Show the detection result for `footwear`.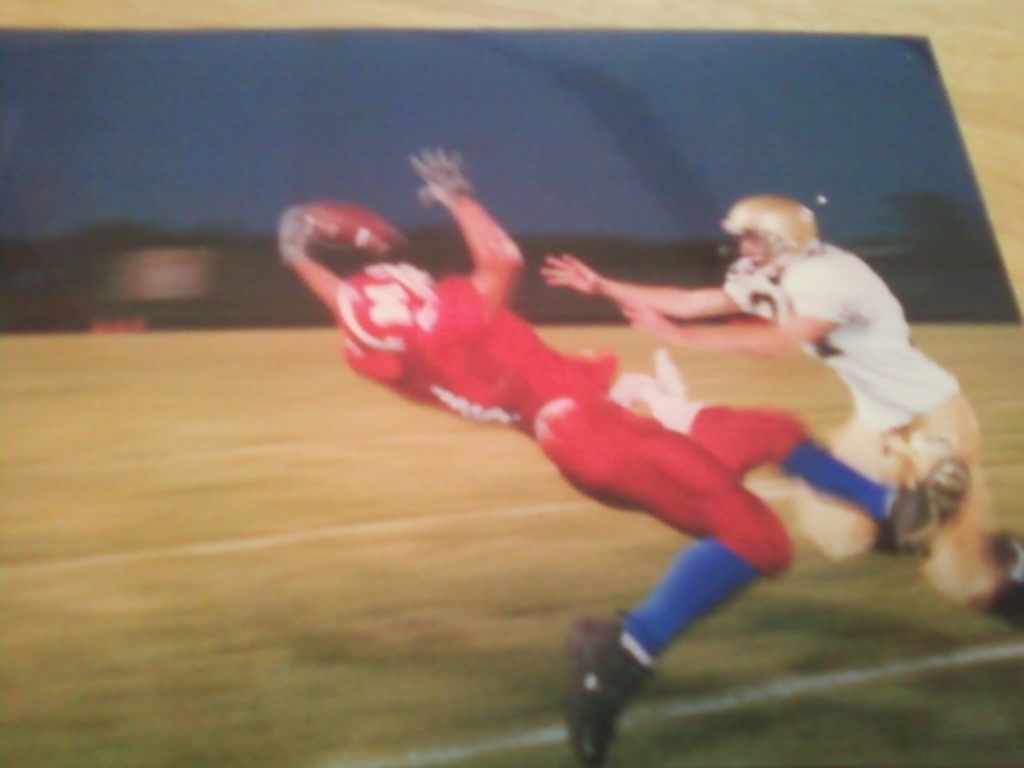
563 626 670 728.
